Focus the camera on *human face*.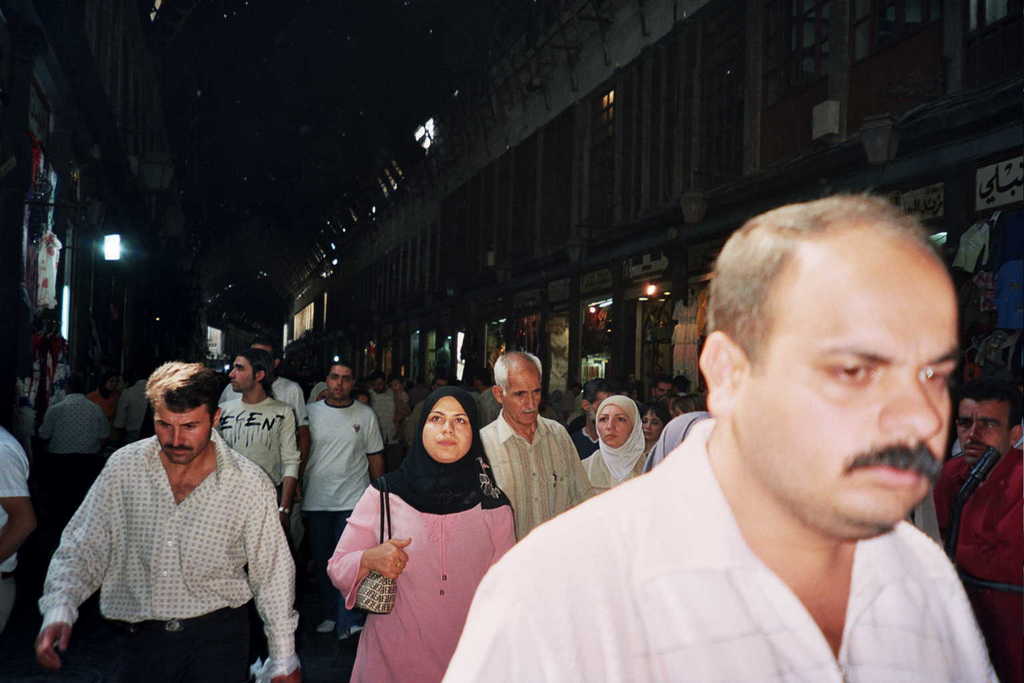
Focus region: x1=675, y1=405, x2=684, y2=416.
